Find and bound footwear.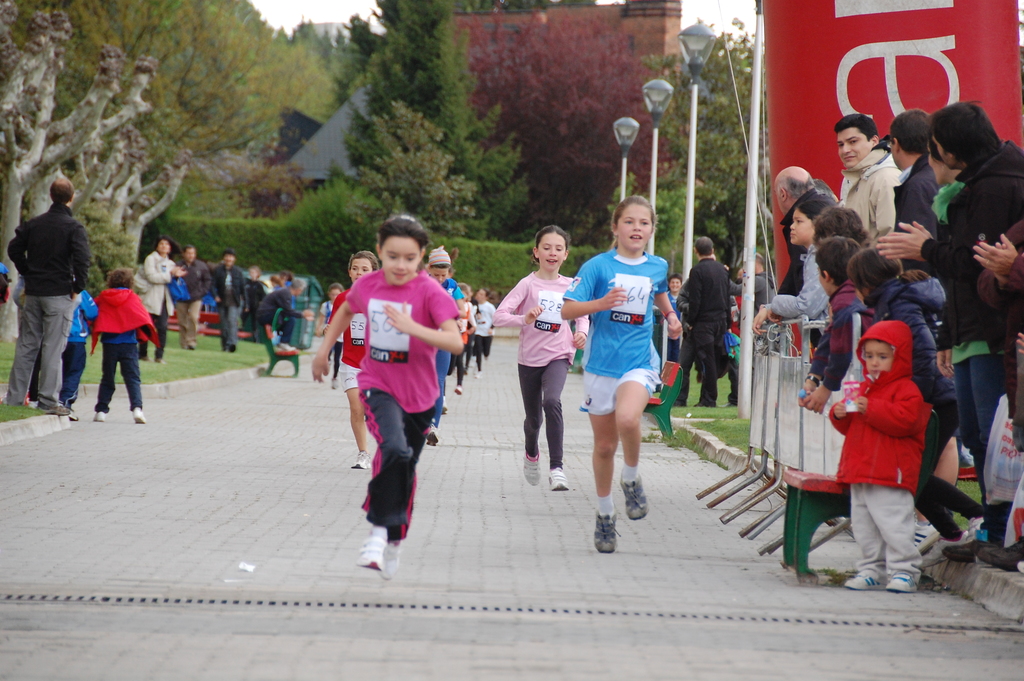
Bound: 915, 524, 942, 552.
